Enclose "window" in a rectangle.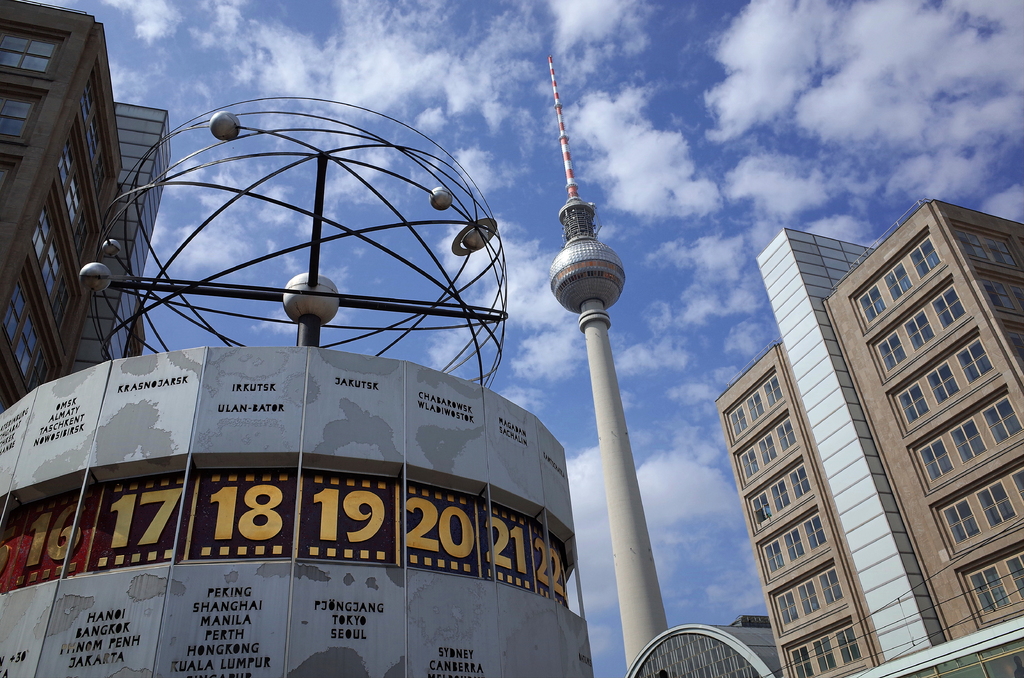
Rect(762, 371, 781, 410).
